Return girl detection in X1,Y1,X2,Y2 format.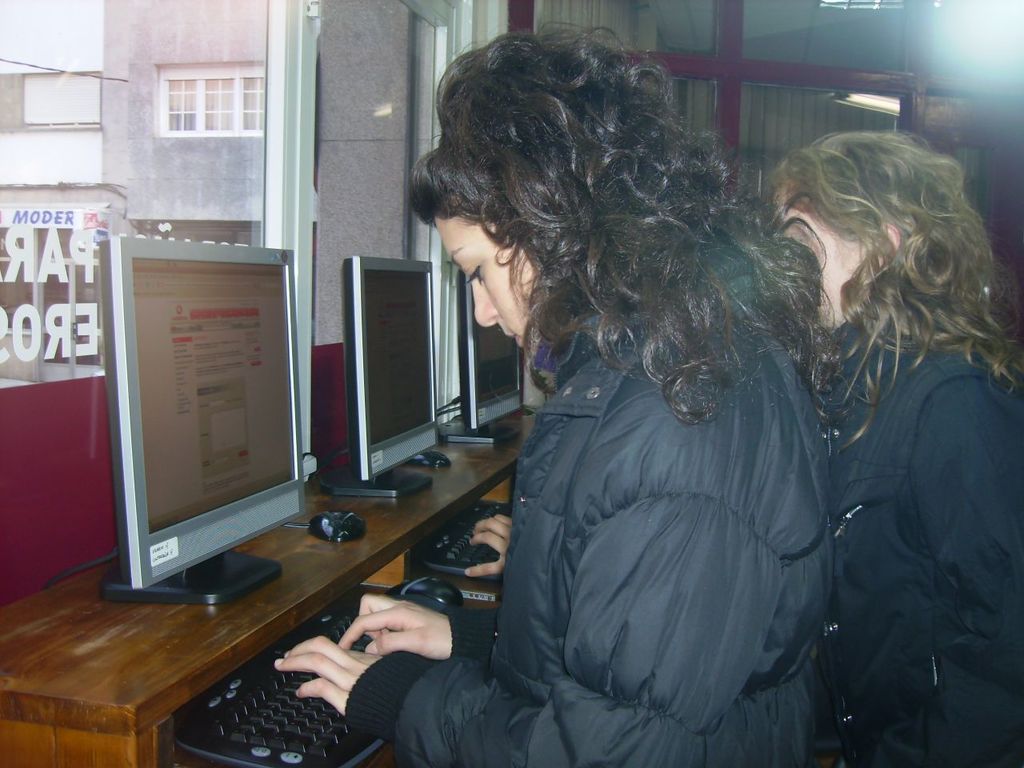
766,130,1023,767.
